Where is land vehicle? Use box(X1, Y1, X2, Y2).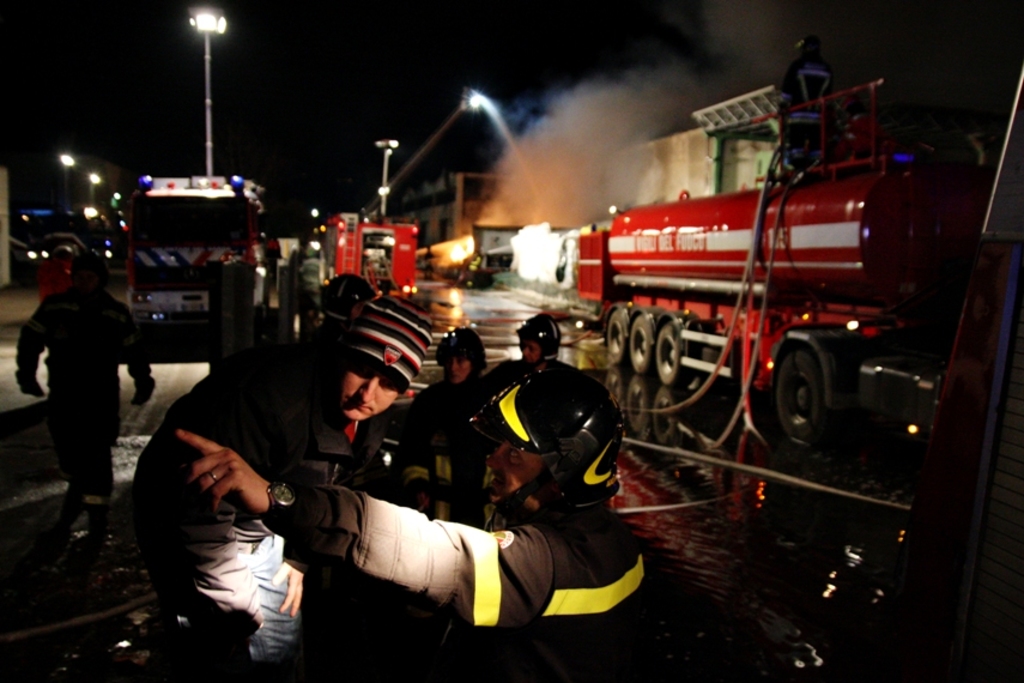
box(320, 211, 419, 297).
